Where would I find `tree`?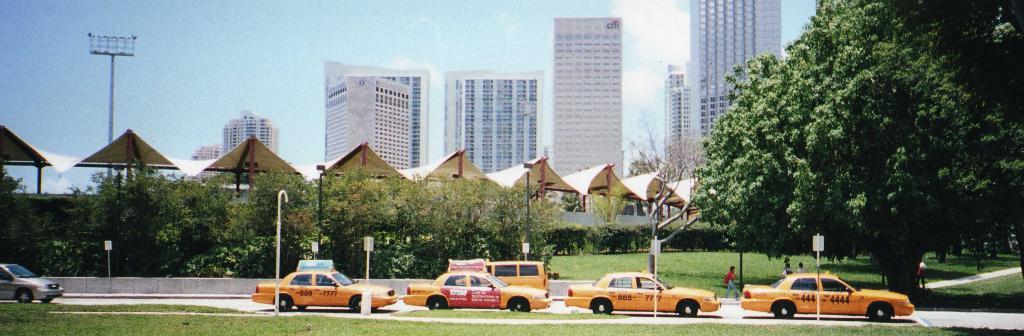
At x1=694, y1=10, x2=1002, y2=283.
